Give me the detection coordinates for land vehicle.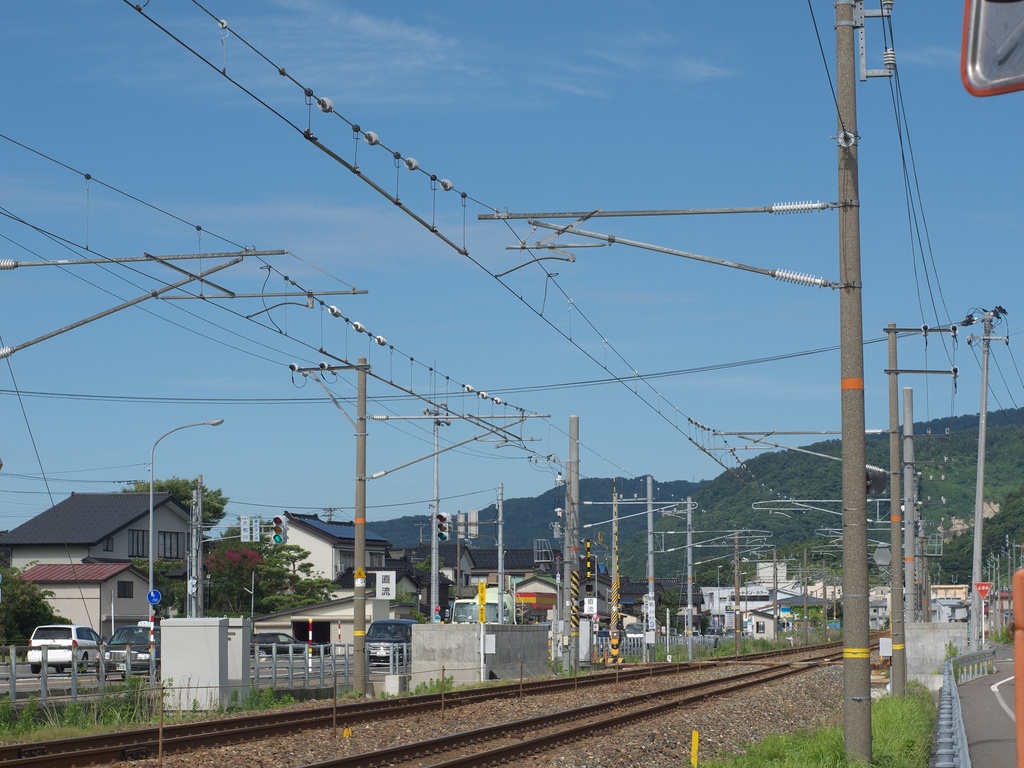
{"x1": 247, "y1": 632, "x2": 320, "y2": 660}.
